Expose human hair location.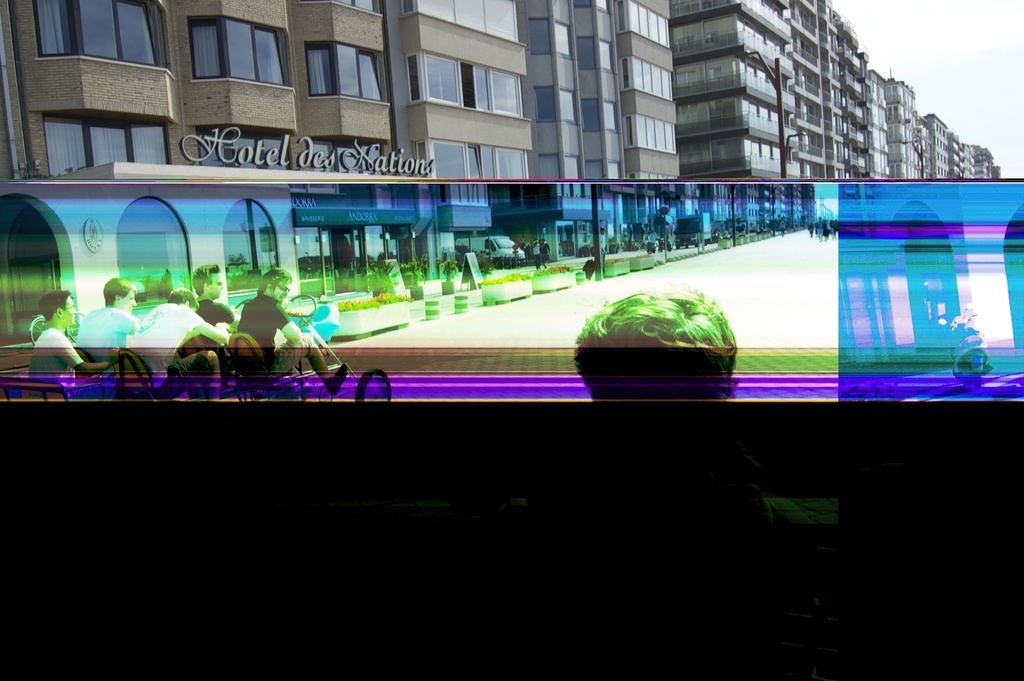
Exposed at 255 266 293 297.
